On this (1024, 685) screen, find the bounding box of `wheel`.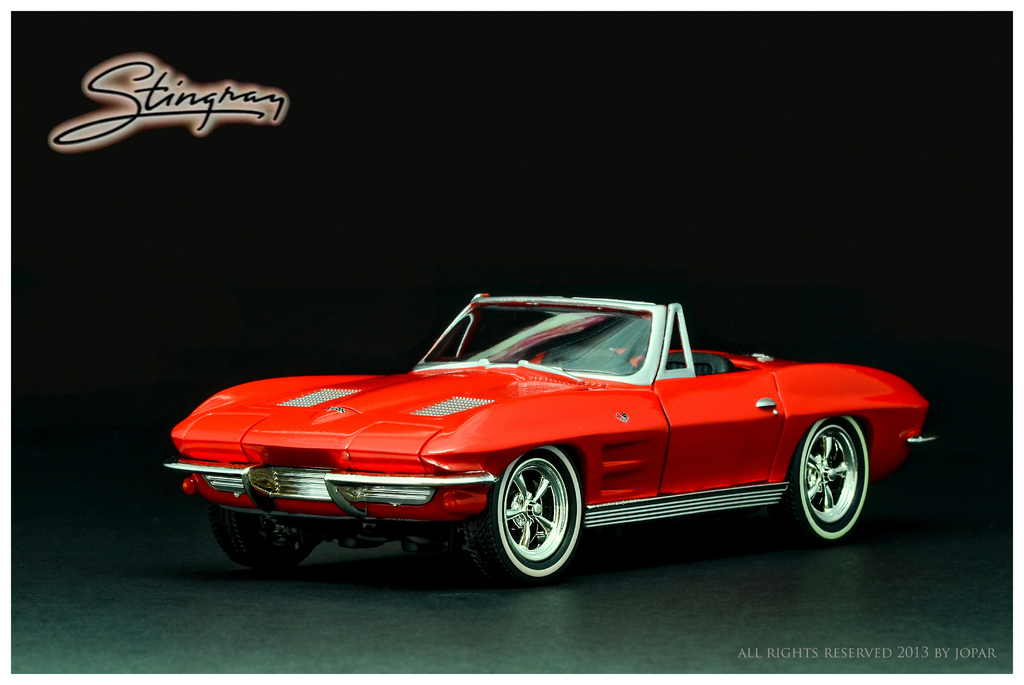
Bounding box: 461, 442, 582, 584.
